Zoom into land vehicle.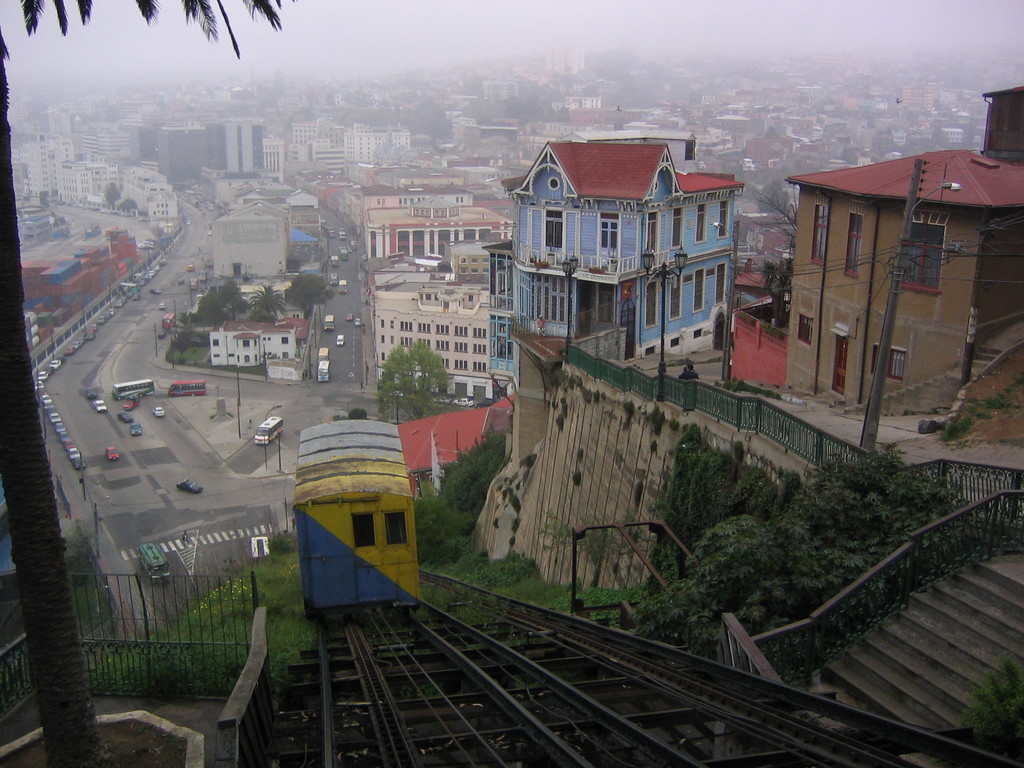
Zoom target: <bbox>116, 301, 118, 308</bbox>.
